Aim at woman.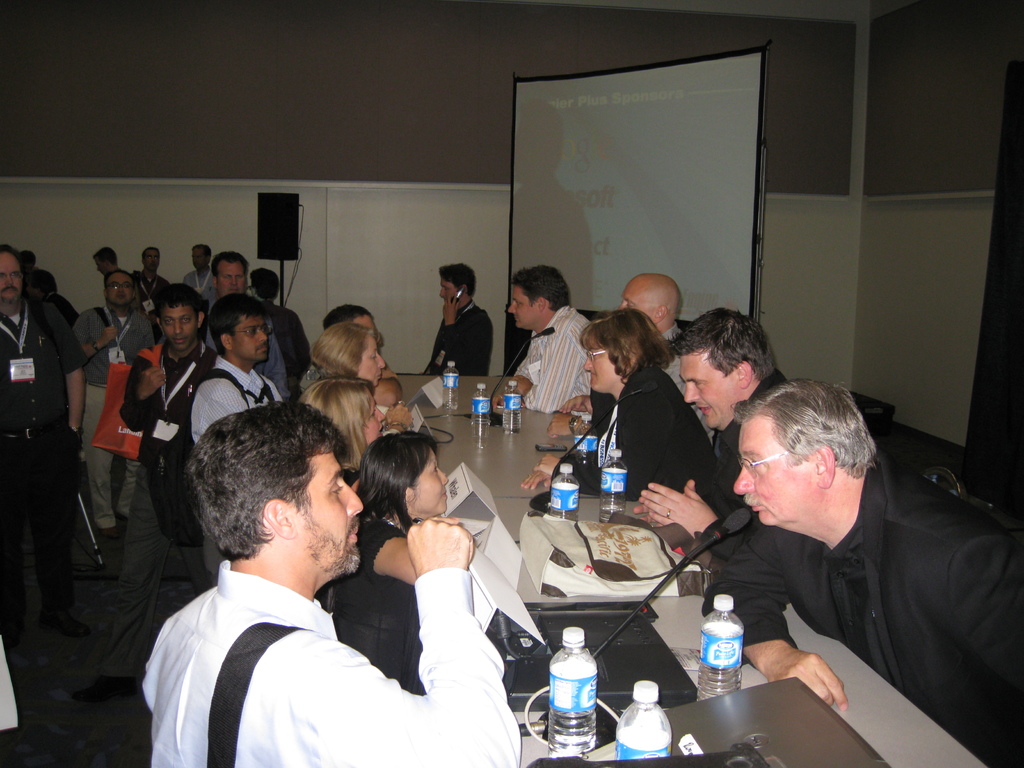
Aimed at [x1=311, y1=426, x2=460, y2=701].
